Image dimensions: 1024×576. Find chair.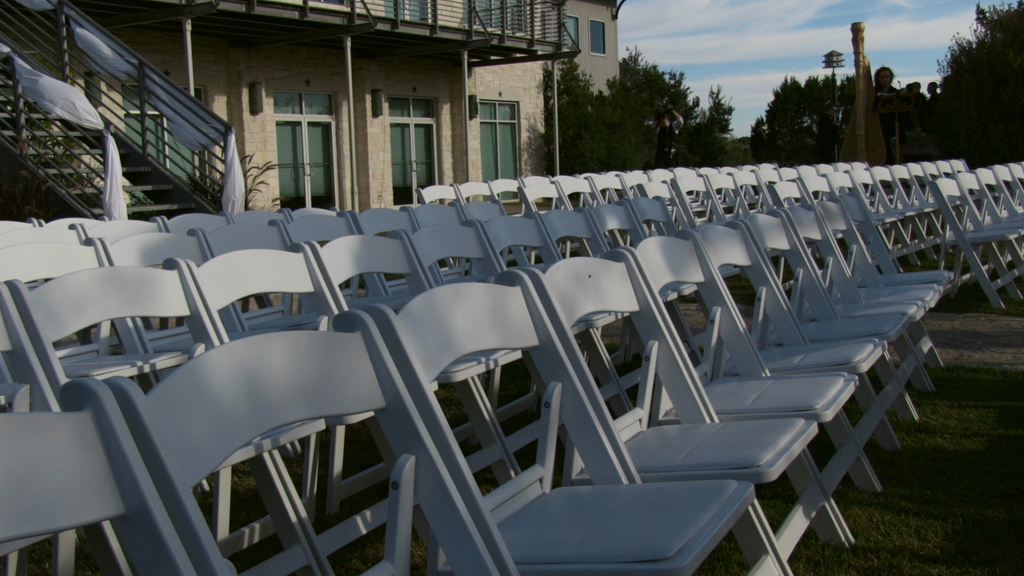
left=831, top=187, right=951, bottom=380.
